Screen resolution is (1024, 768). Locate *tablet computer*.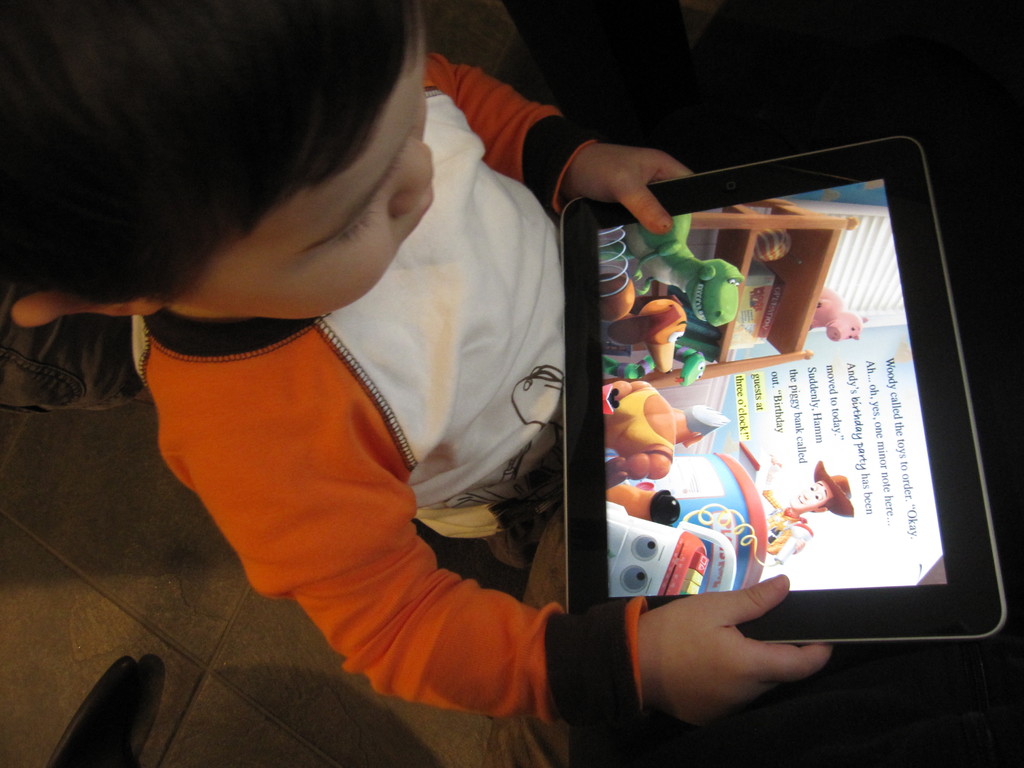
[566,134,1008,651].
